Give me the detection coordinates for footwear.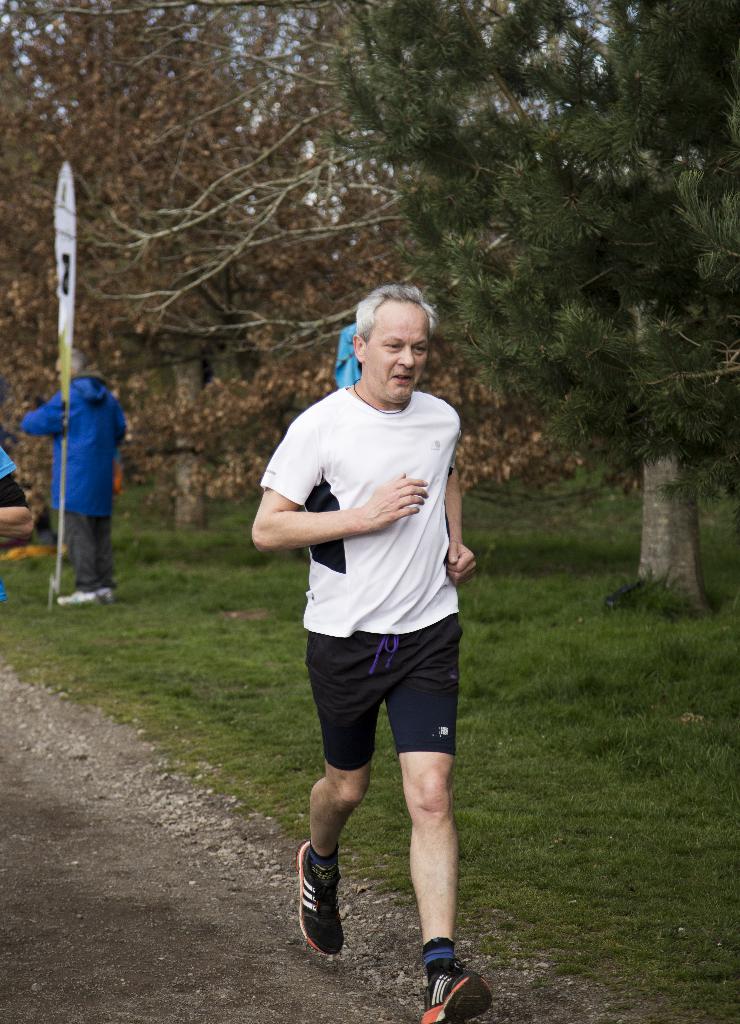
pyautogui.locateOnScreen(95, 585, 113, 600).
